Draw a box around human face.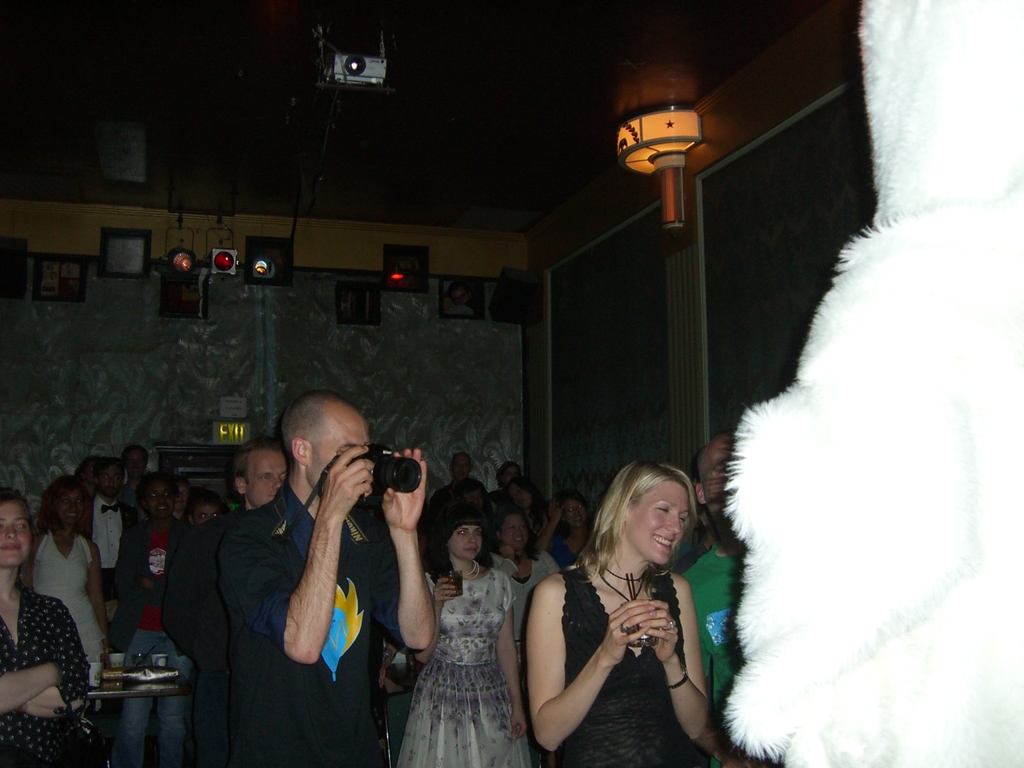
(500,512,530,545).
